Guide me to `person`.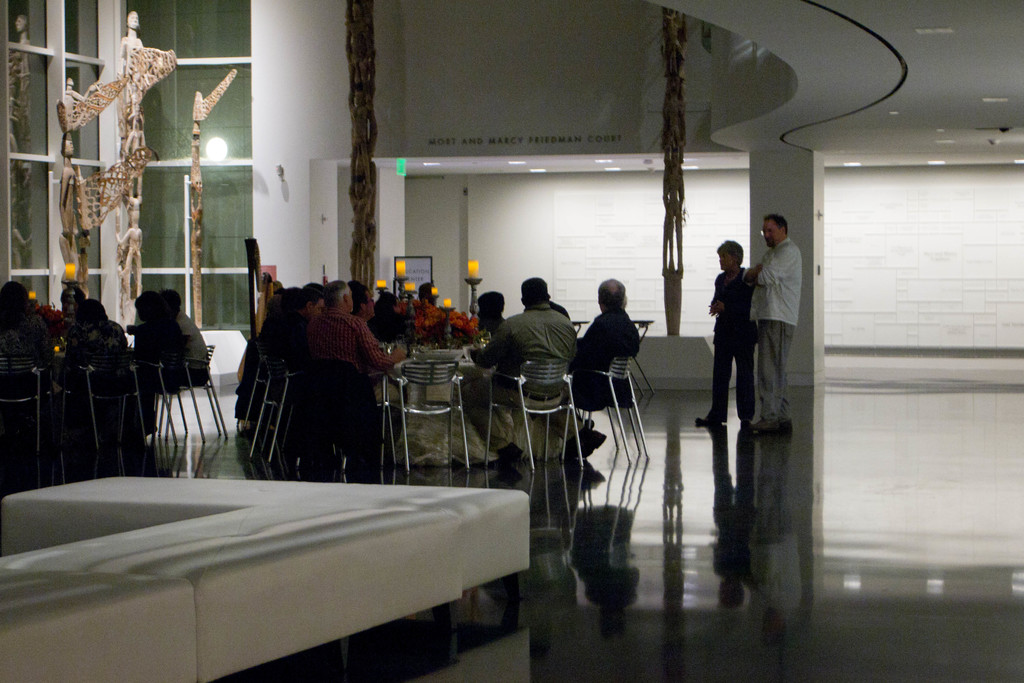
Guidance: 461,277,577,462.
